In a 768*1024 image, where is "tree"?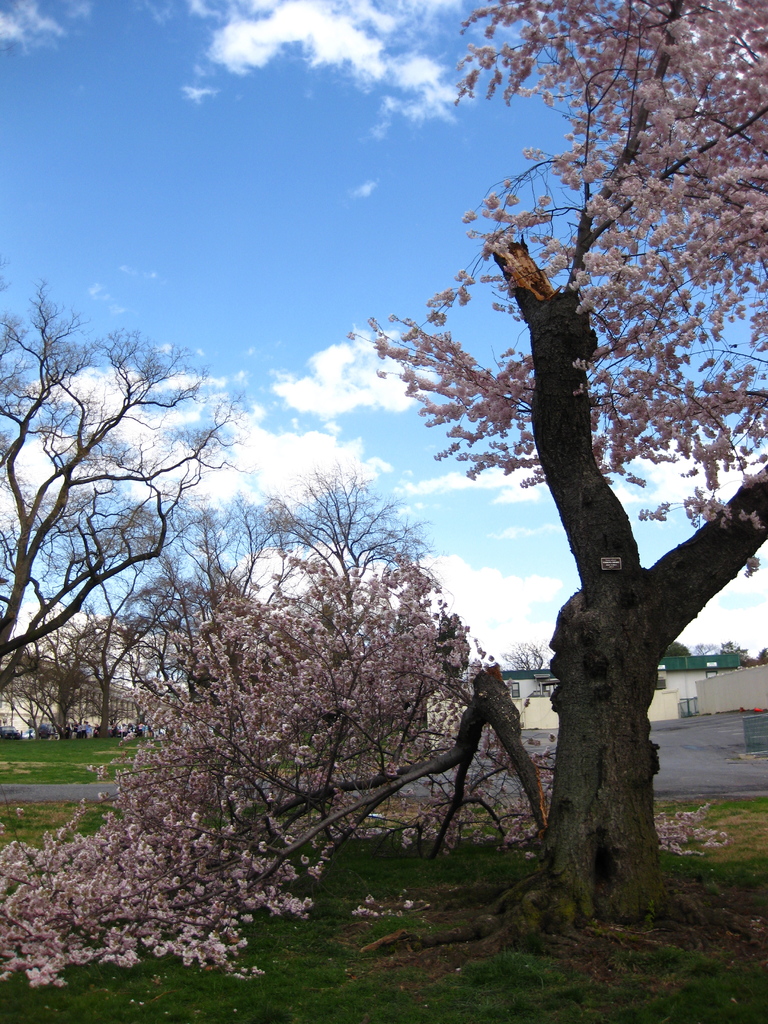
<region>293, 36, 760, 942</region>.
